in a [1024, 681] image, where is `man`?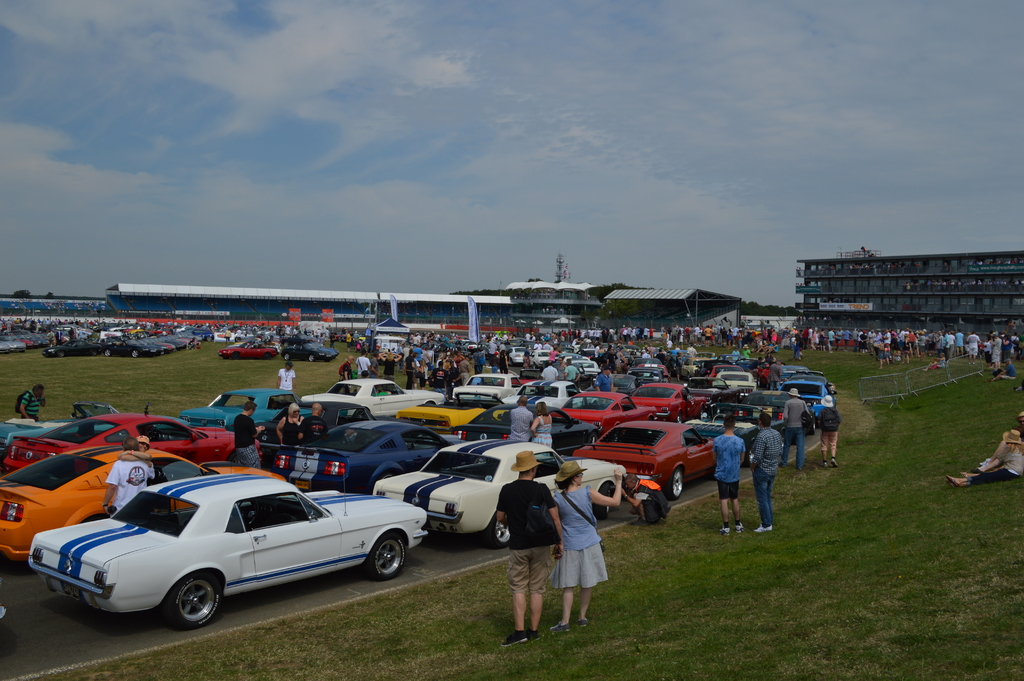
(965, 332, 980, 363).
